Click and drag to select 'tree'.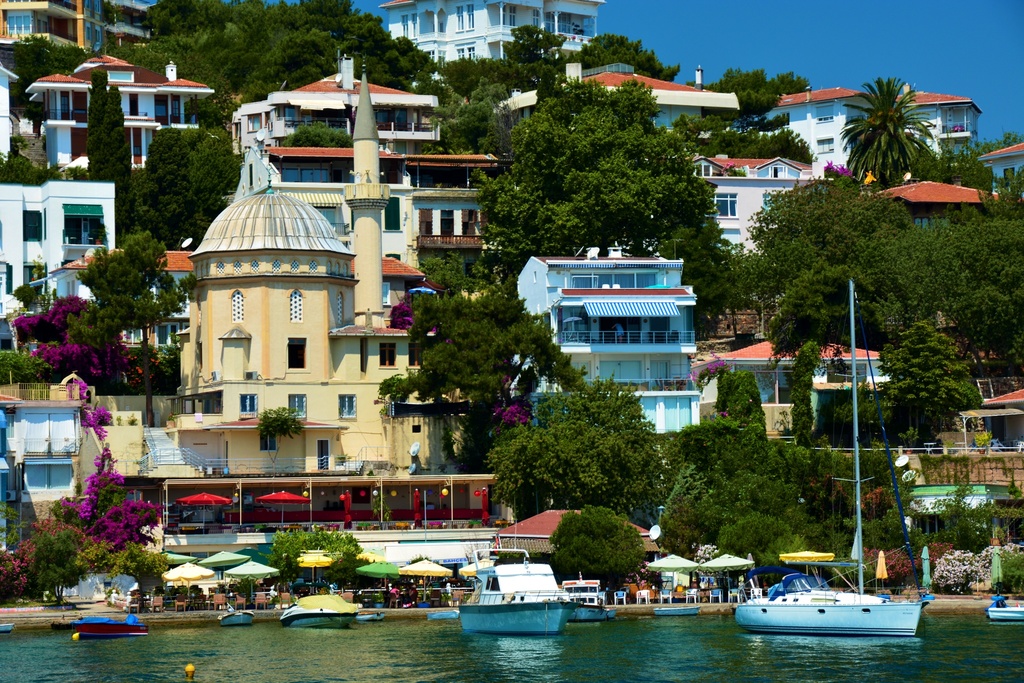
Selection: Rect(89, 81, 136, 238).
